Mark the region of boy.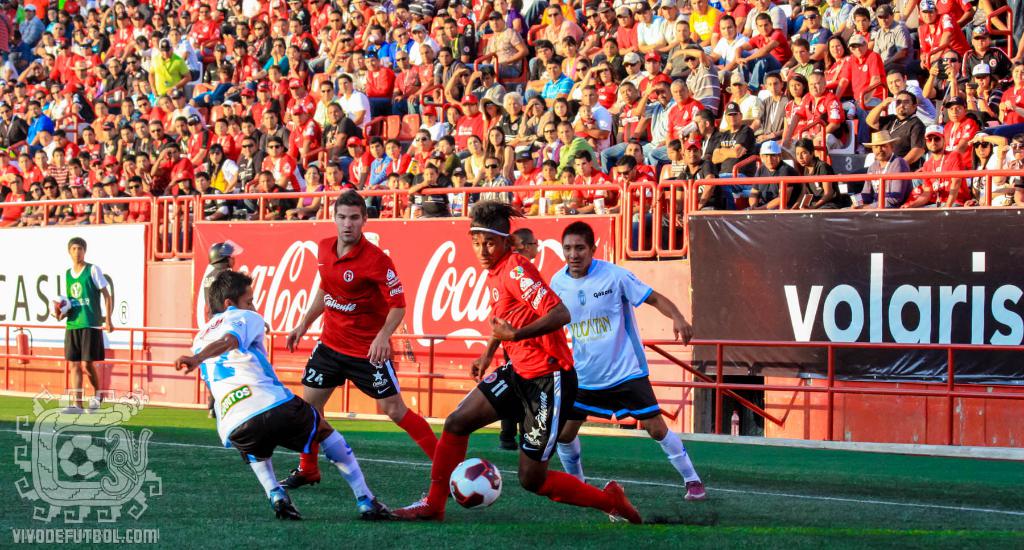
Region: x1=385 y1=198 x2=642 y2=521.
